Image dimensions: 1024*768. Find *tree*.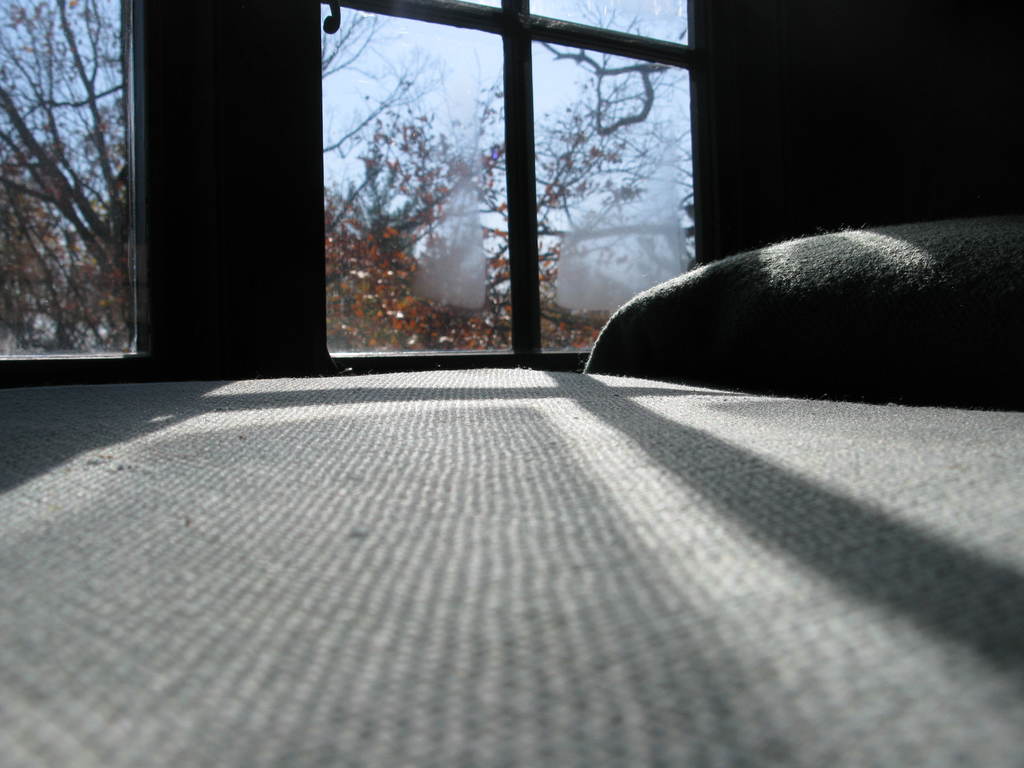
[0,0,134,353].
